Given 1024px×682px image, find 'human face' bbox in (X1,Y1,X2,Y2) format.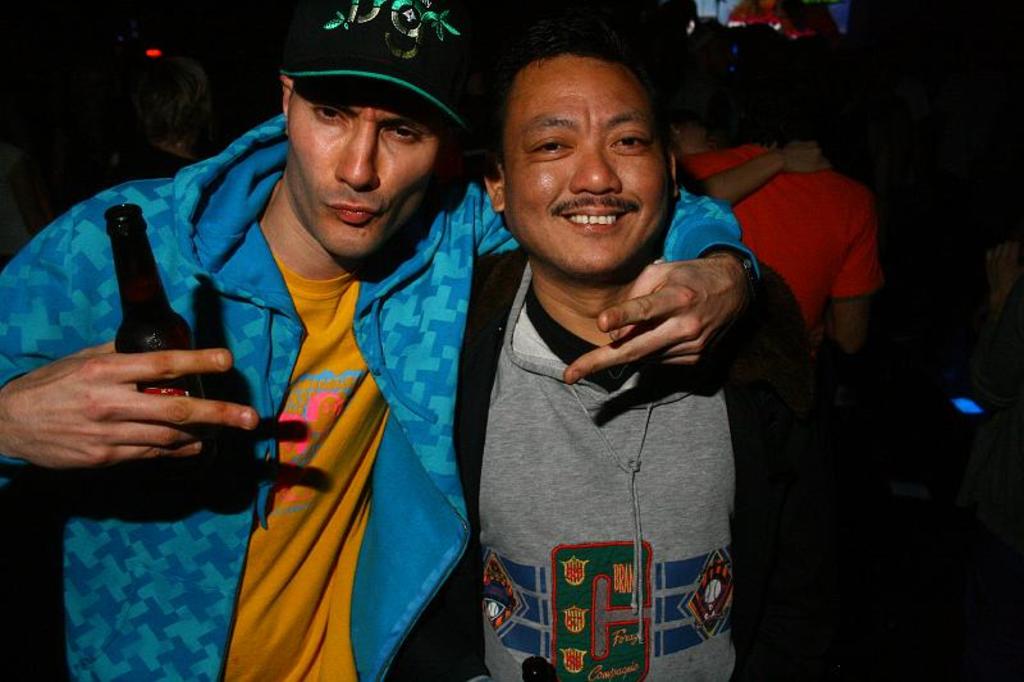
(287,78,452,266).
